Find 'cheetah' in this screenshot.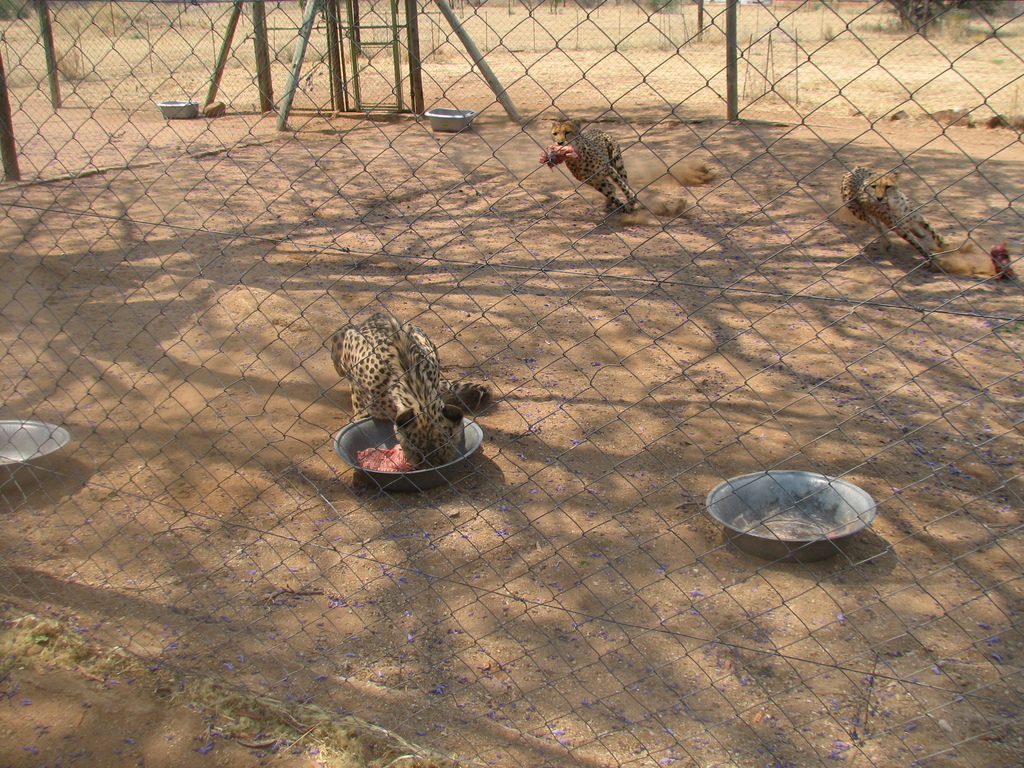
The bounding box for 'cheetah' is box(332, 315, 493, 470).
